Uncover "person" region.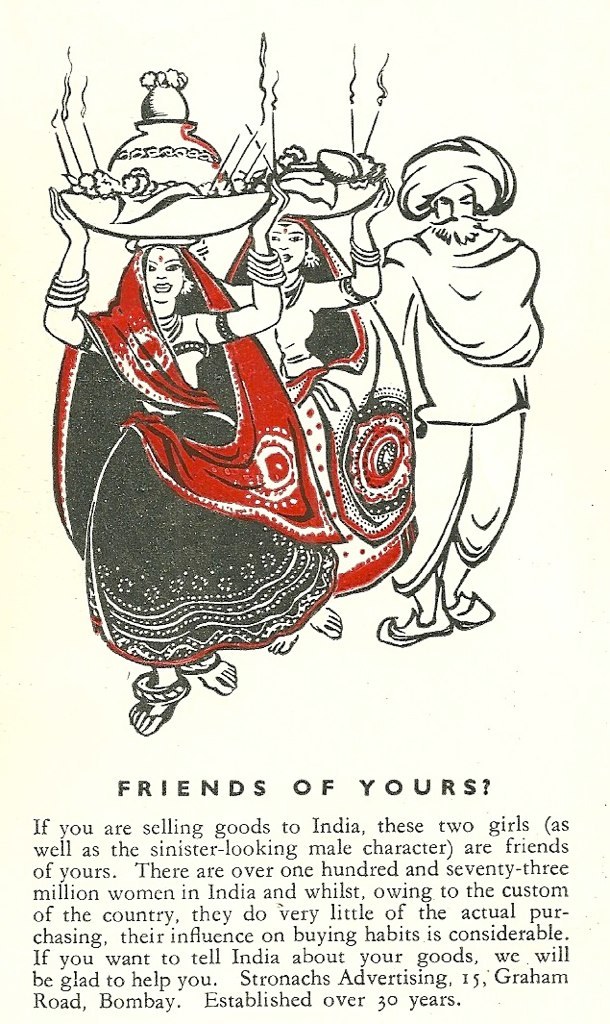
Uncovered: locate(374, 137, 541, 644).
